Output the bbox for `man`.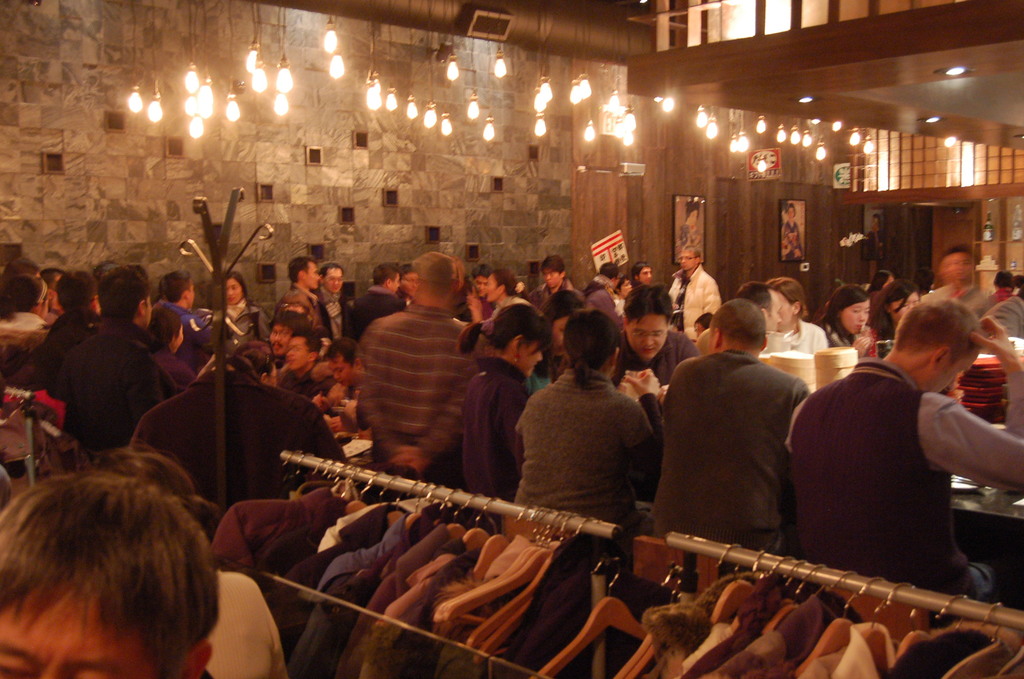
(320,259,349,345).
